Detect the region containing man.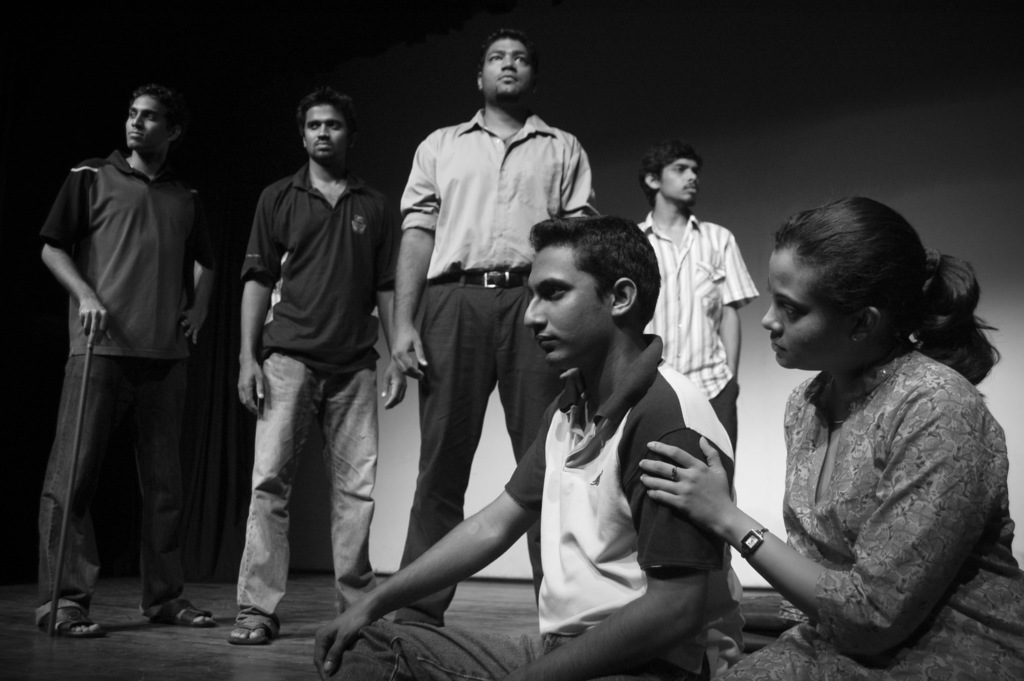
42,83,218,641.
